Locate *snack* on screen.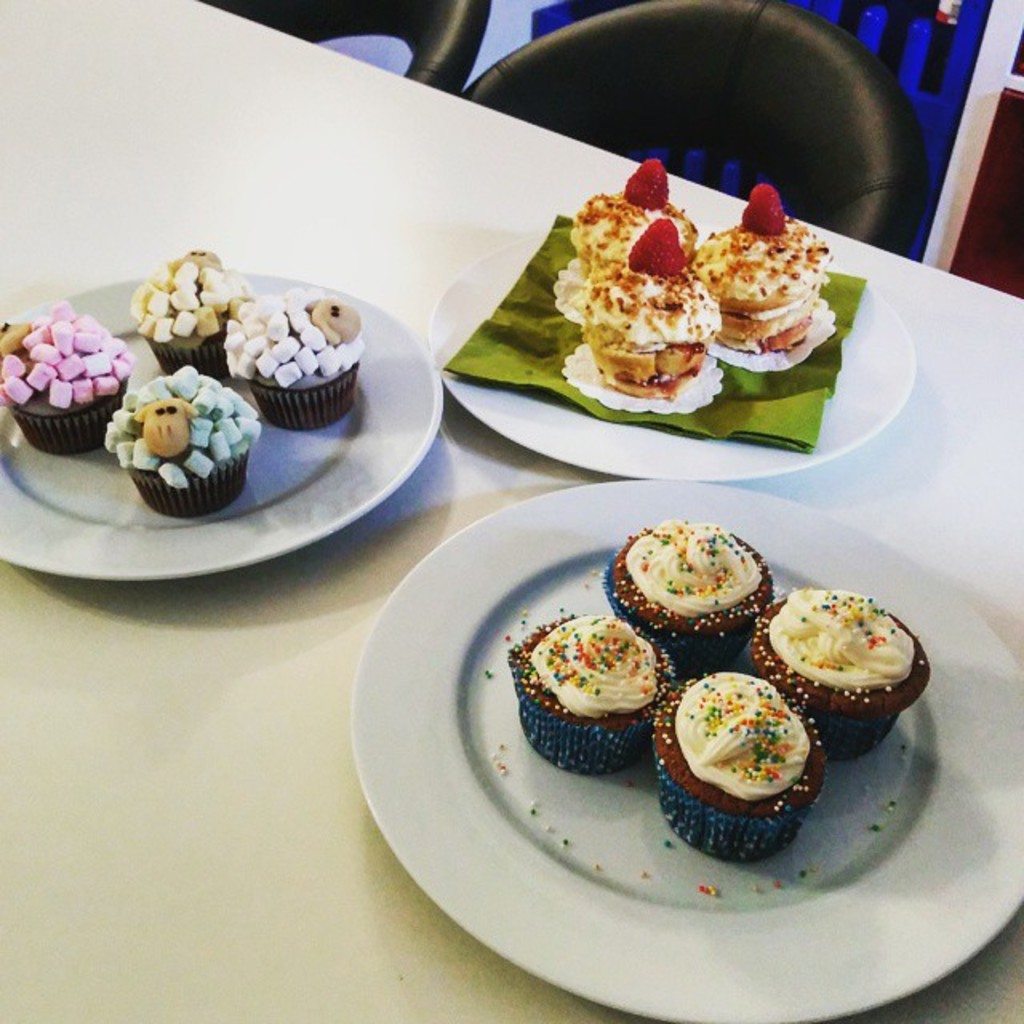
On screen at region(774, 606, 922, 728).
